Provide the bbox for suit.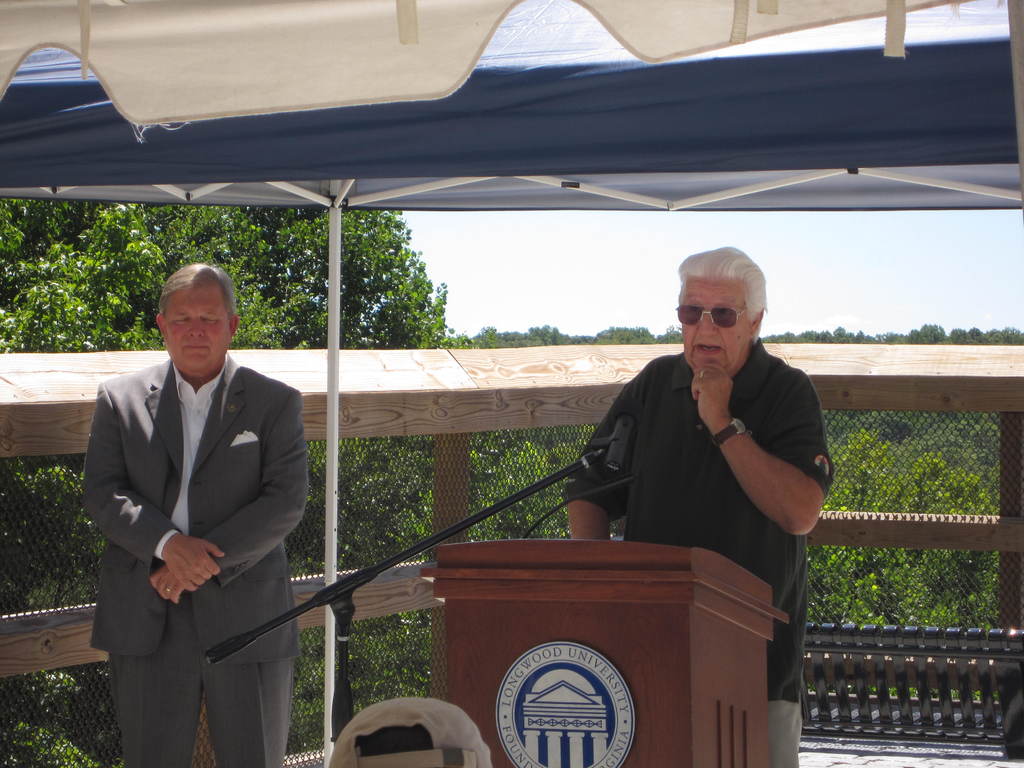
region(83, 281, 310, 762).
